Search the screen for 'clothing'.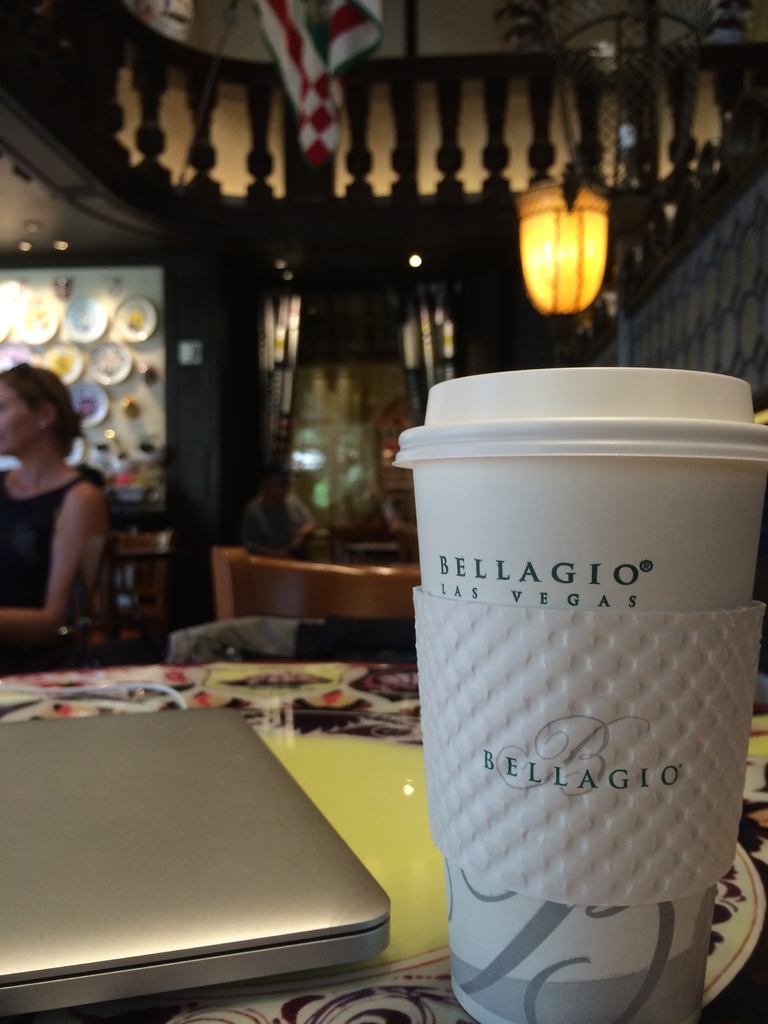
Found at BBox(0, 470, 86, 675).
